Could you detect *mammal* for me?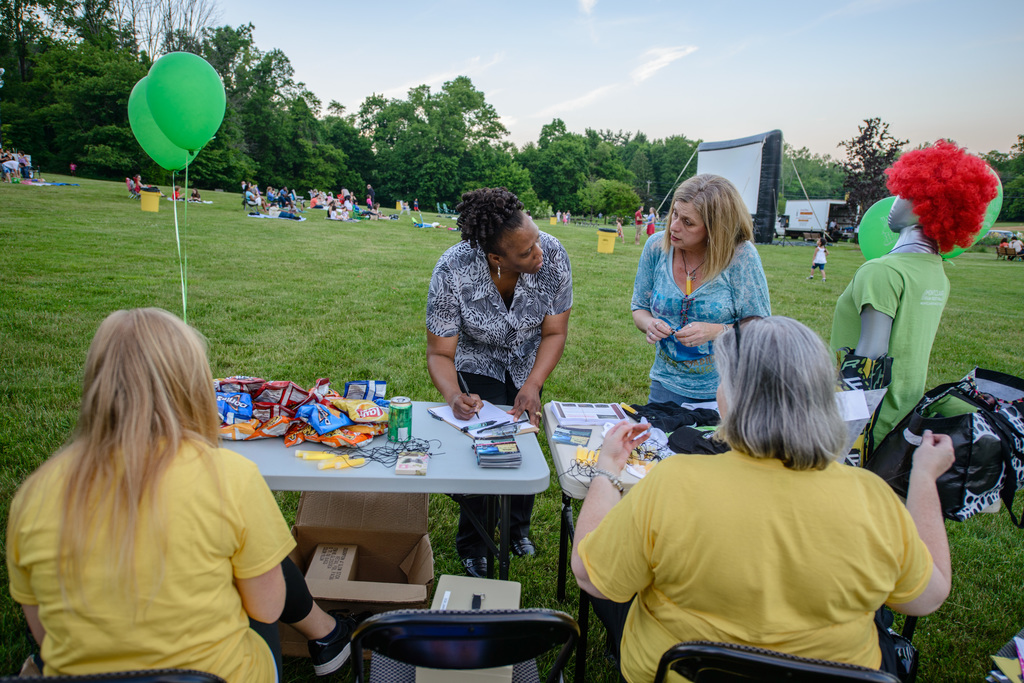
Detection result: box(134, 175, 163, 197).
